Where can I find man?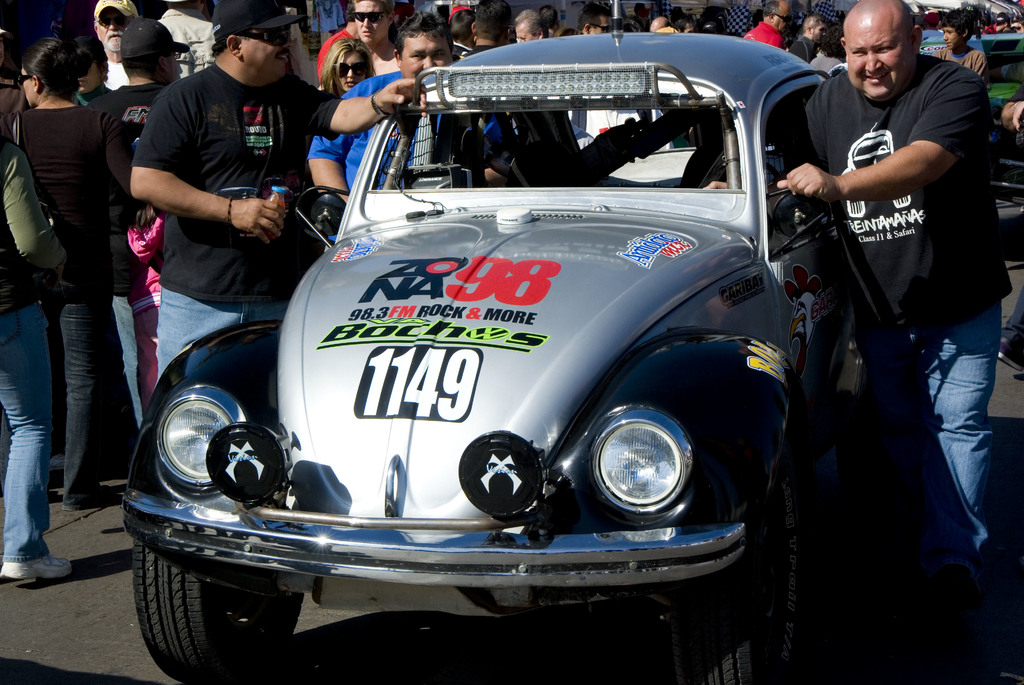
You can find it at {"x1": 348, "y1": 0, "x2": 399, "y2": 74}.
